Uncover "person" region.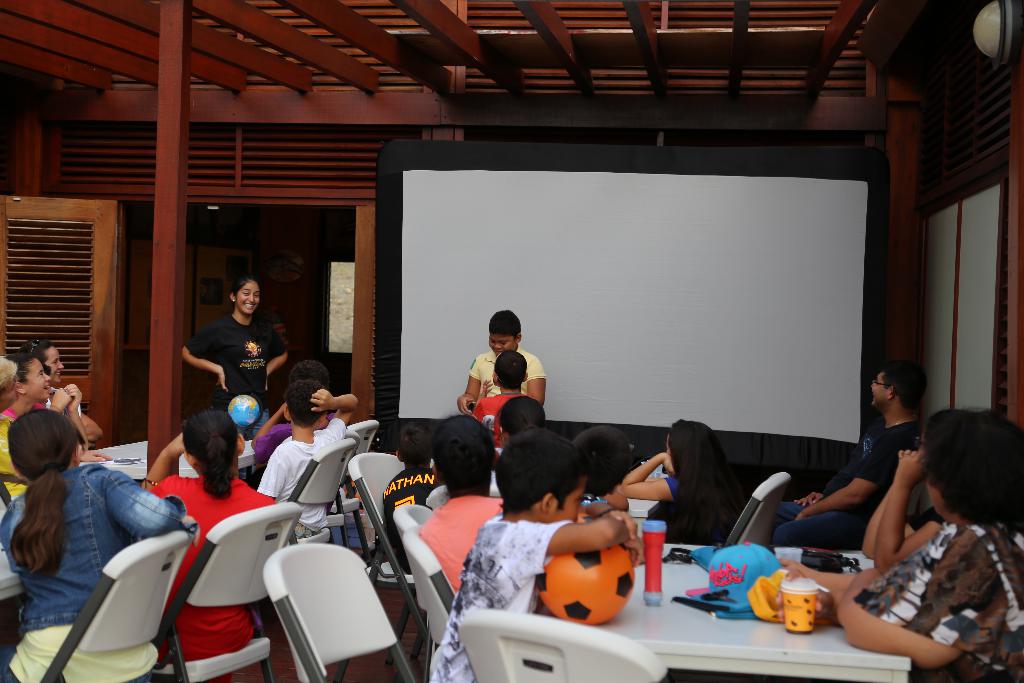
Uncovered: 8,358,79,473.
